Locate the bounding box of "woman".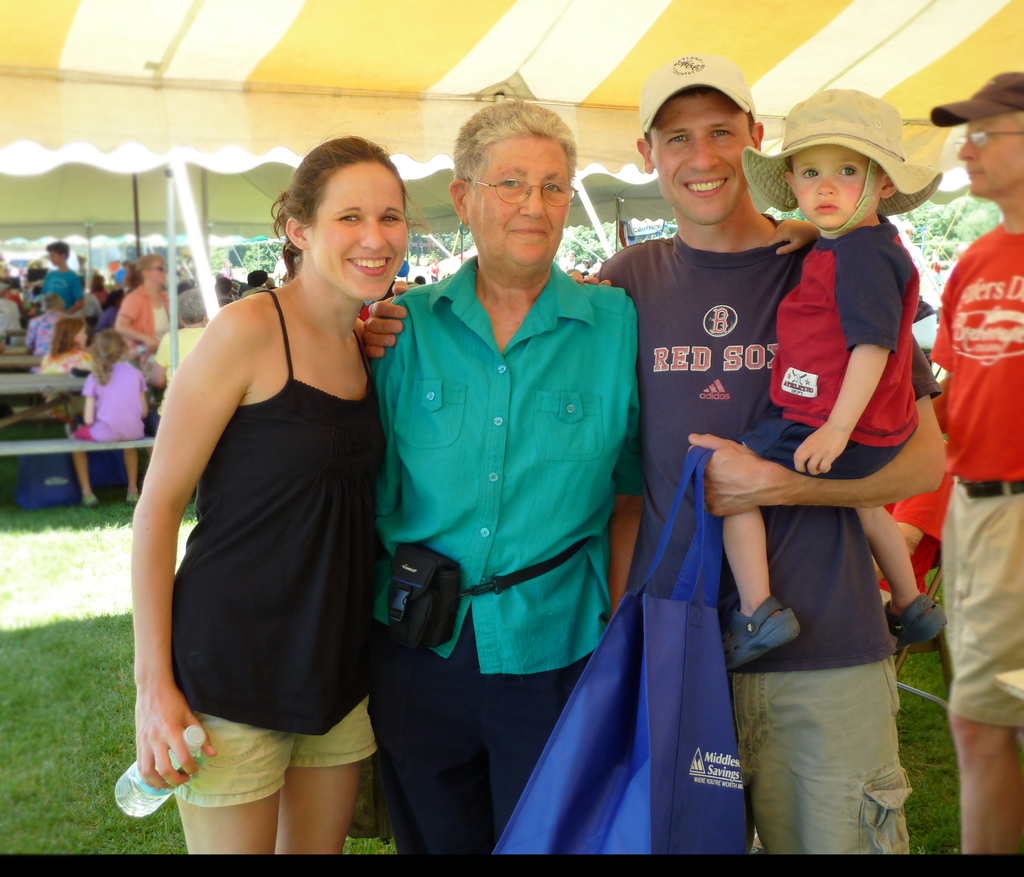
Bounding box: bbox(366, 99, 646, 861).
